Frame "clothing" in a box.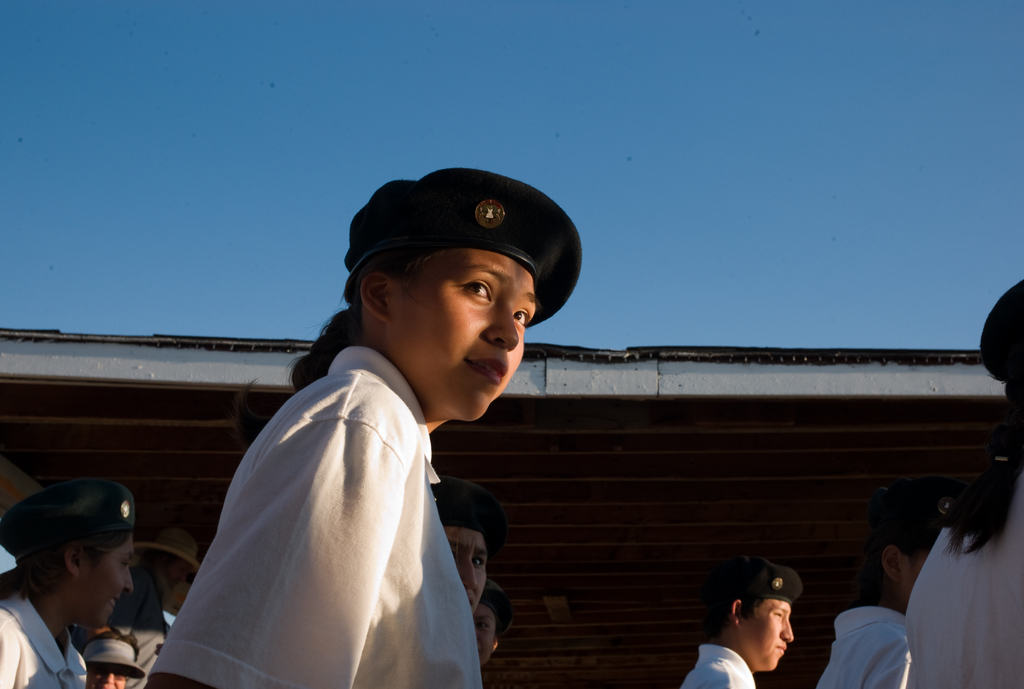
locate(898, 464, 1023, 688).
